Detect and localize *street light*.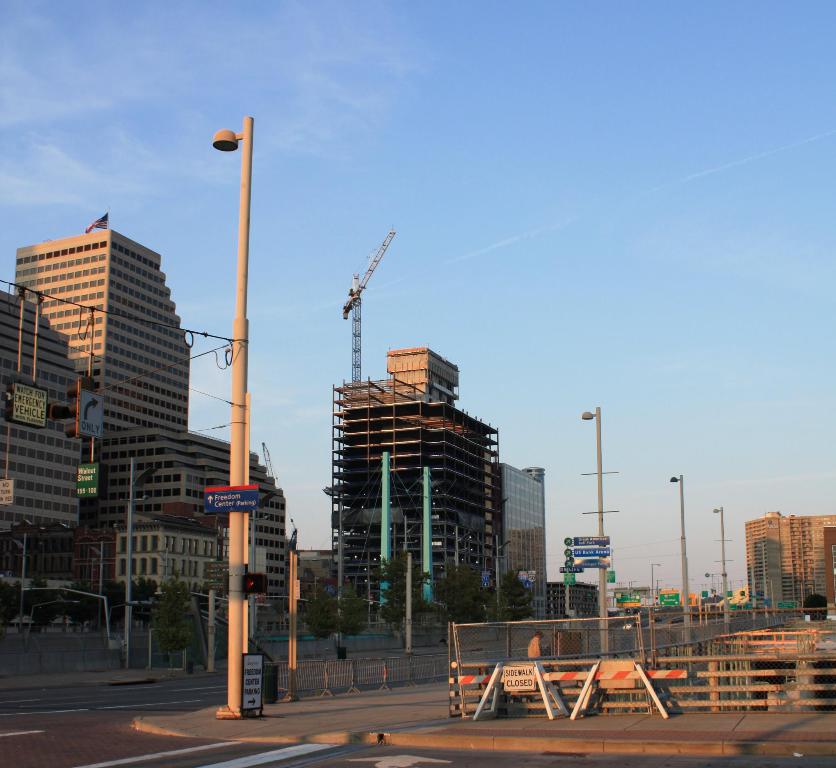
Localized at {"left": 670, "top": 472, "right": 694, "bottom": 667}.
